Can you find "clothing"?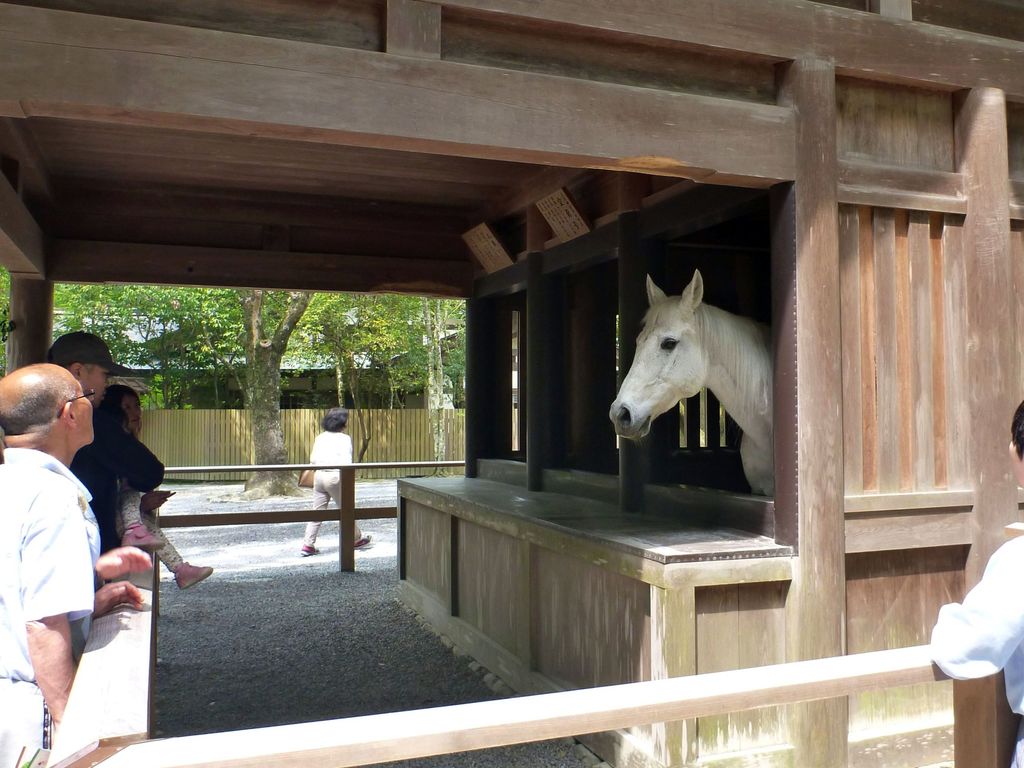
Yes, bounding box: select_region(76, 395, 190, 579).
